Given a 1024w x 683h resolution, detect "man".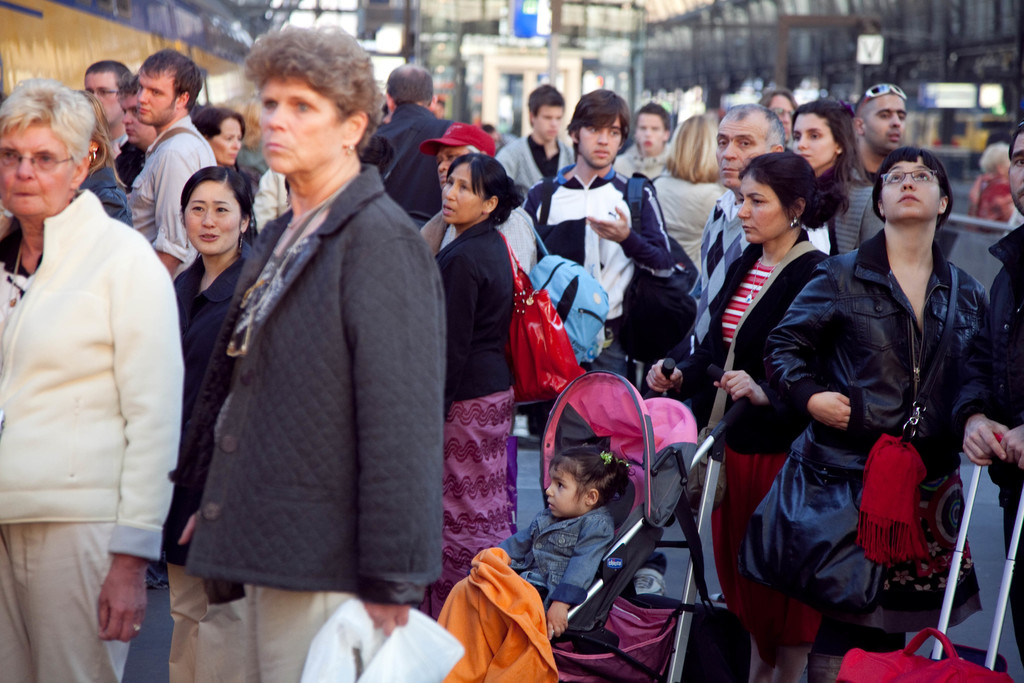
crop(683, 103, 834, 354).
